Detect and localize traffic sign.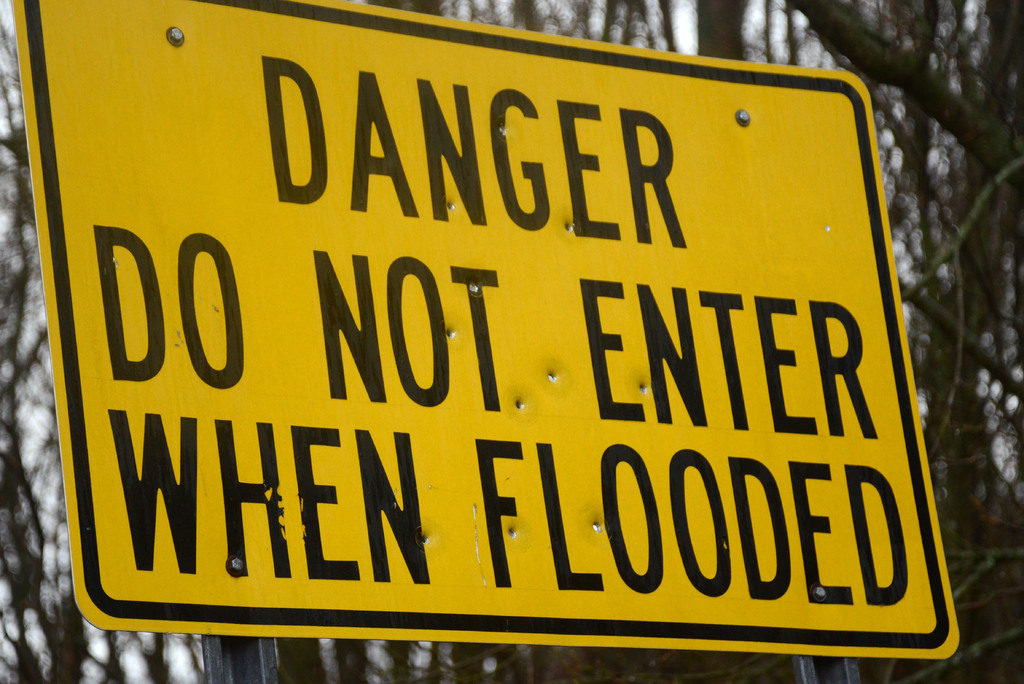
Localized at left=17, top=3, right=962, bottom=658.
